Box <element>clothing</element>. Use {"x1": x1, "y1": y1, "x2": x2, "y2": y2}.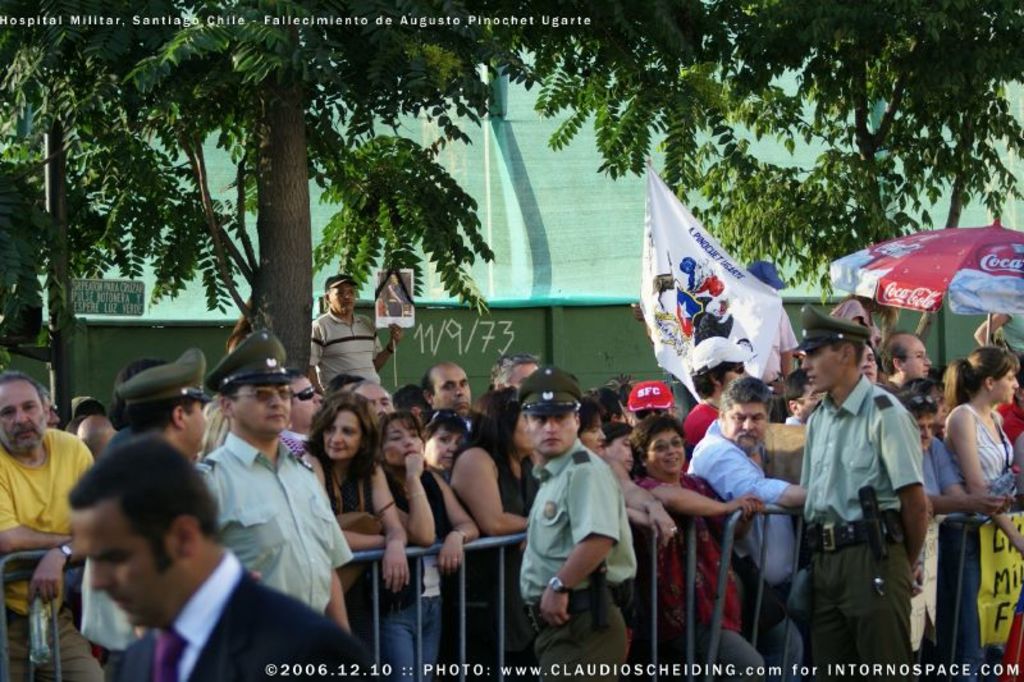
{"x1": 980, "y1": 512, "x2": 1016, "y2": 656}.
